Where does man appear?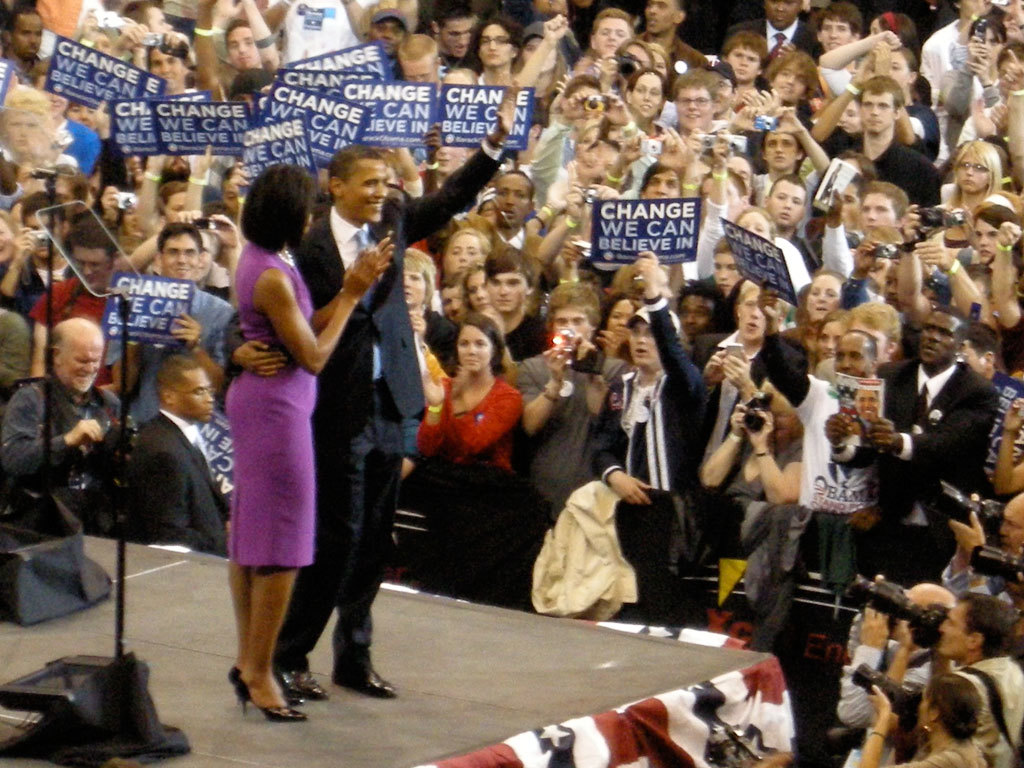
Appears at [left=220, top=73, right=523, bottom=698].
